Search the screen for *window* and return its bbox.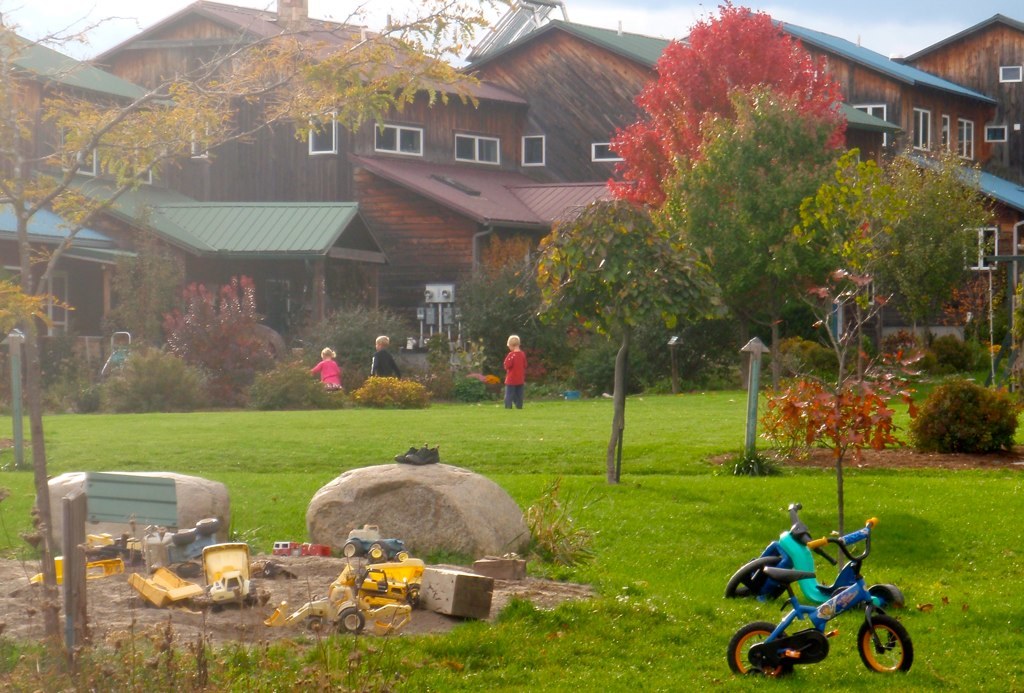
Found: Rect(959, 119, 972, 159).
